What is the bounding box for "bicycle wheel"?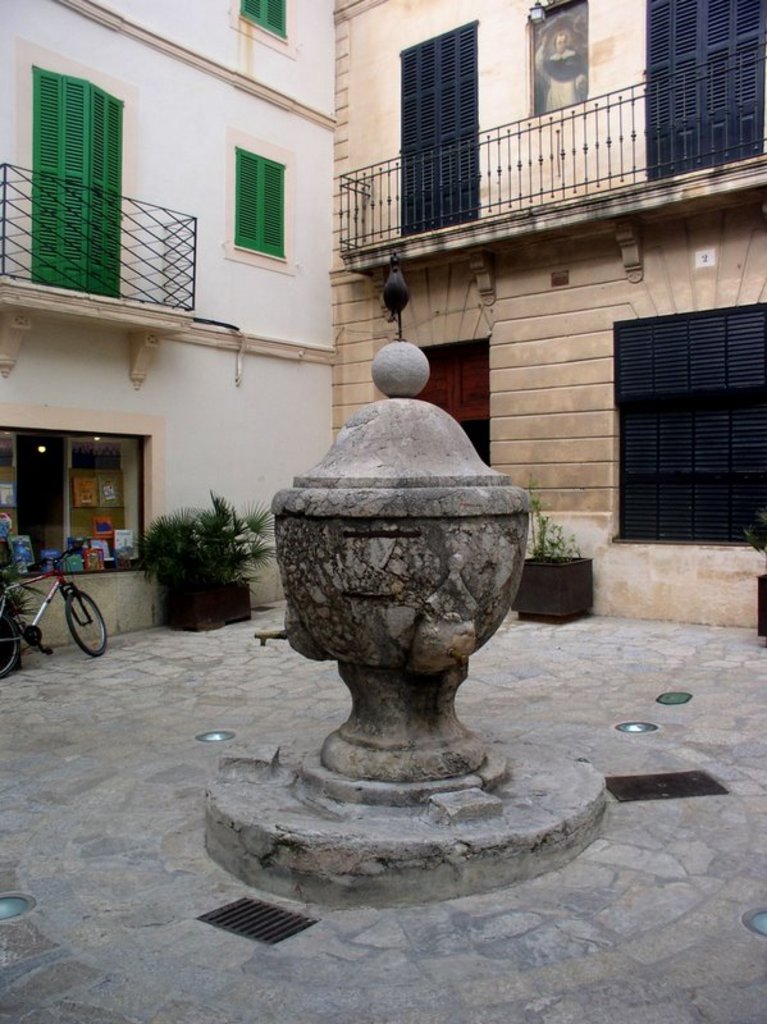
Rect(0, 603, 17, 678).
